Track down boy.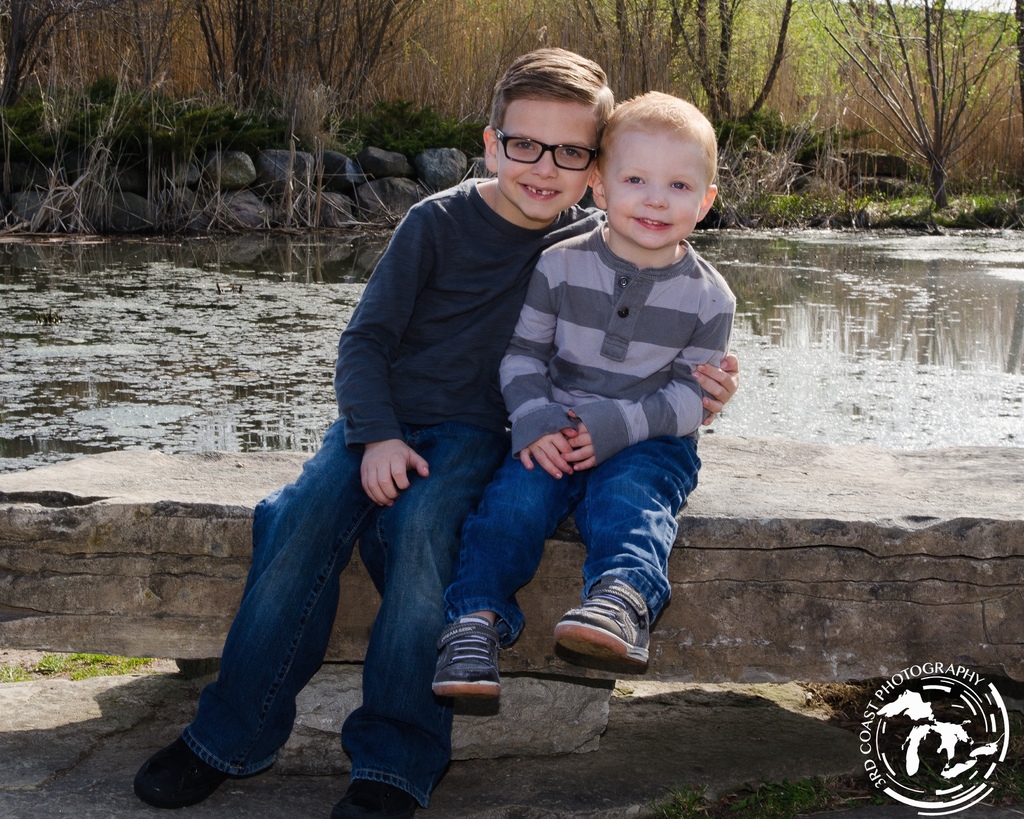
Tracked to bbox=[131, 40, 740, 818].
